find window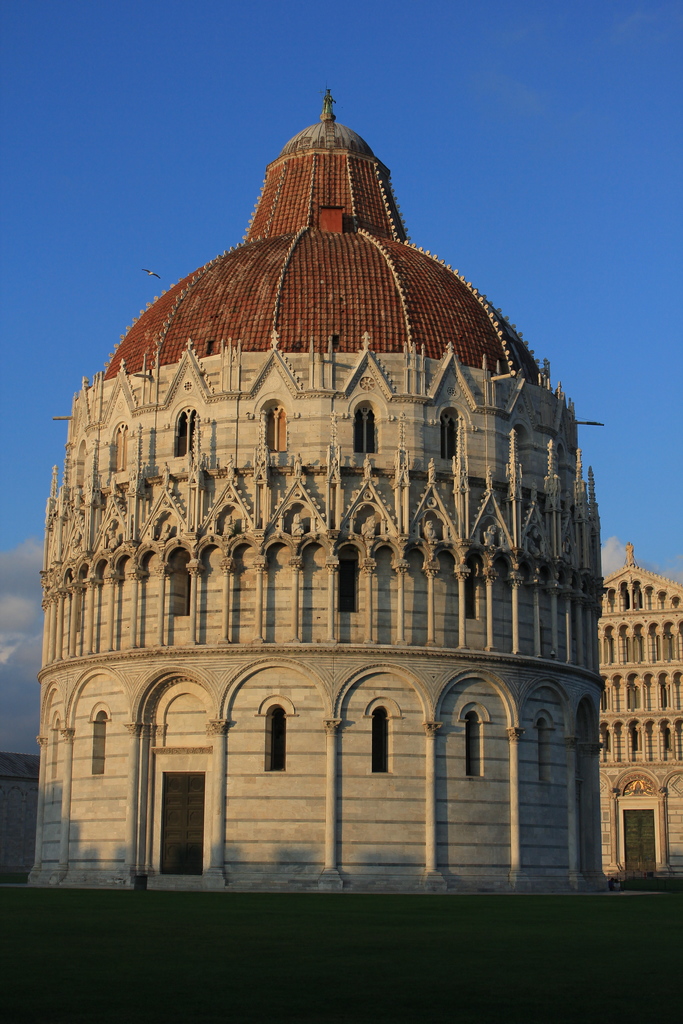
<bbox>344, 399, 381, 459</bbox>
